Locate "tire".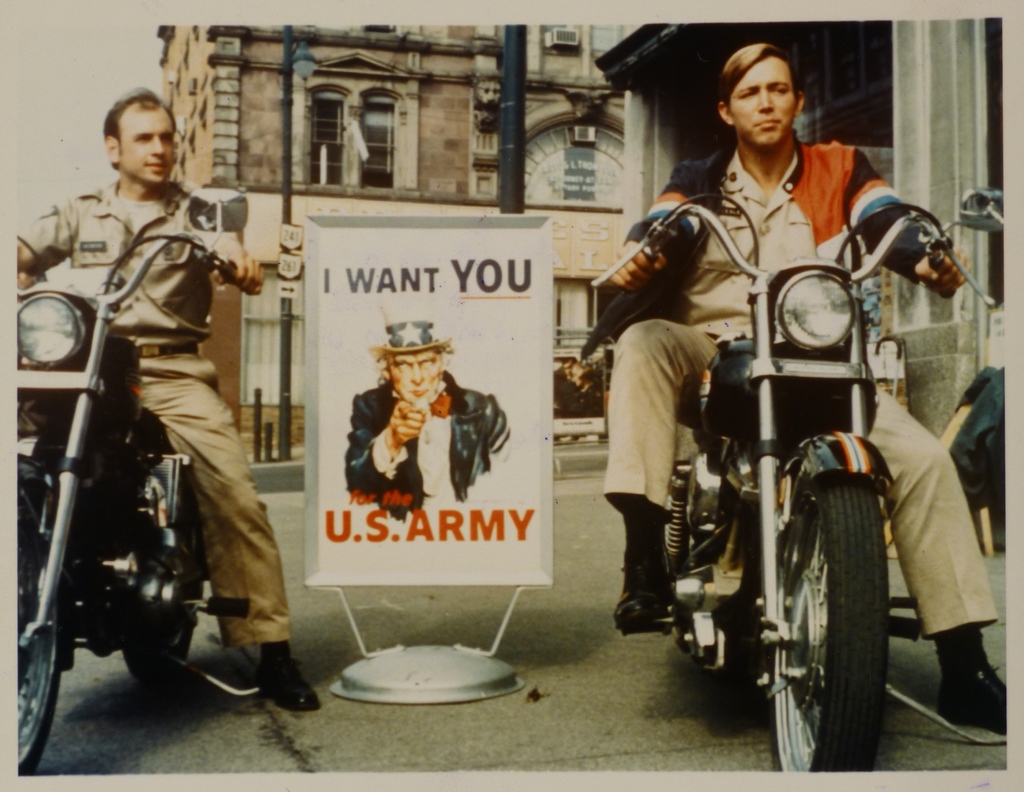
Bounding box: box=[789, 482, 908, 789].
